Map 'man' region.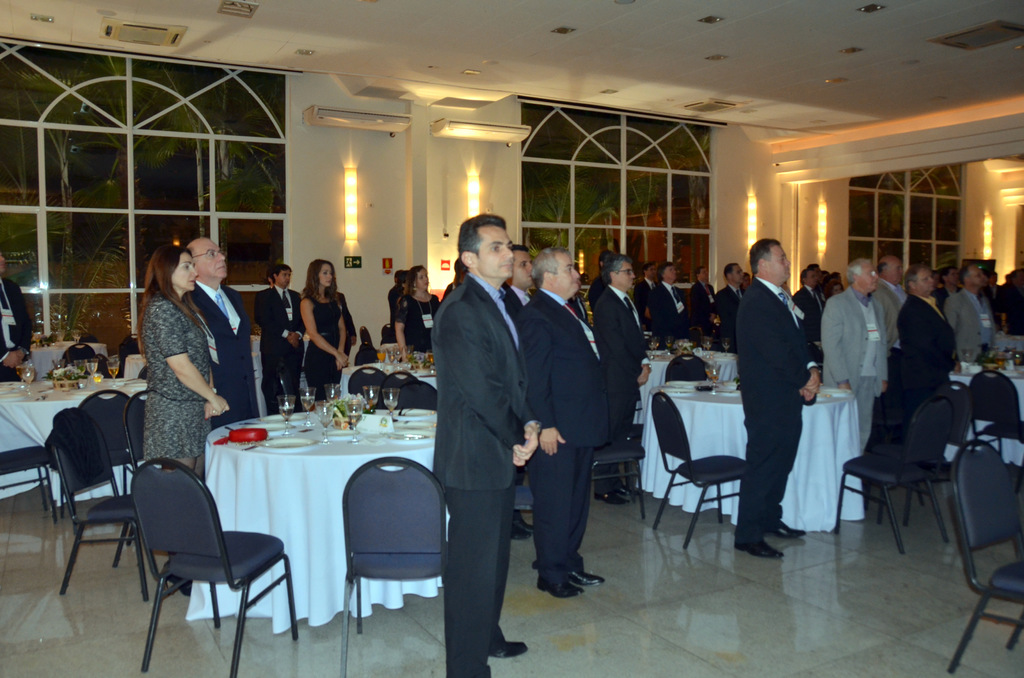
Mapped to [819, 259, 890, 465].
